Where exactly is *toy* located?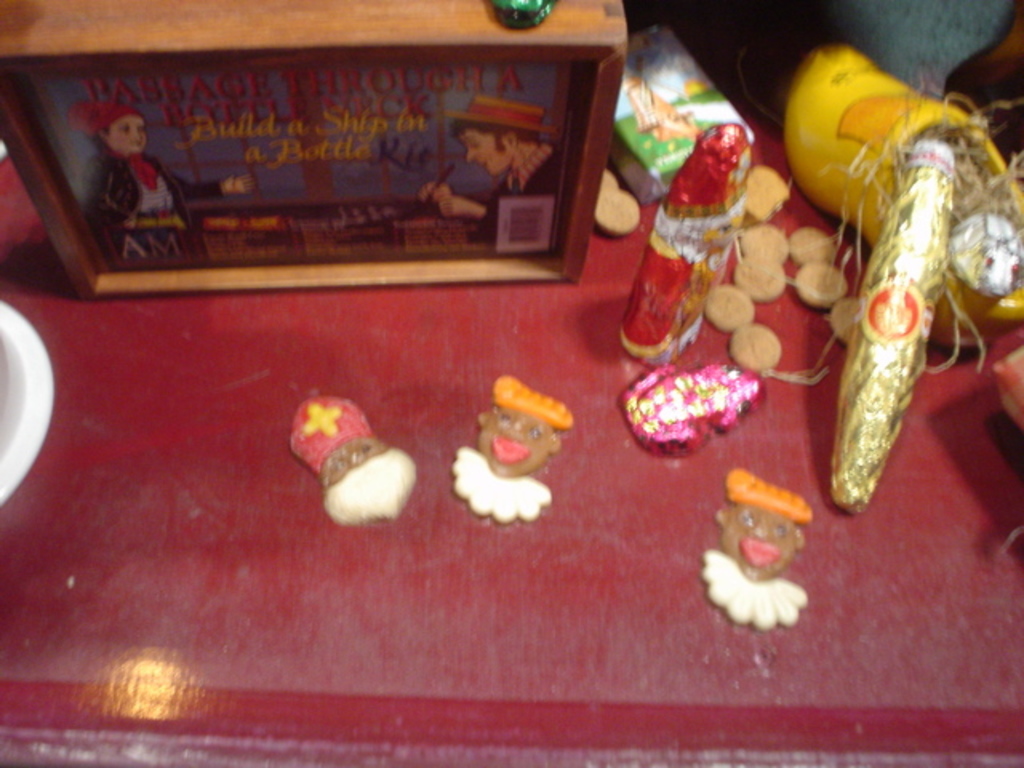
Its bounding box is [left=624, top=362, right=760, bottom=459].
